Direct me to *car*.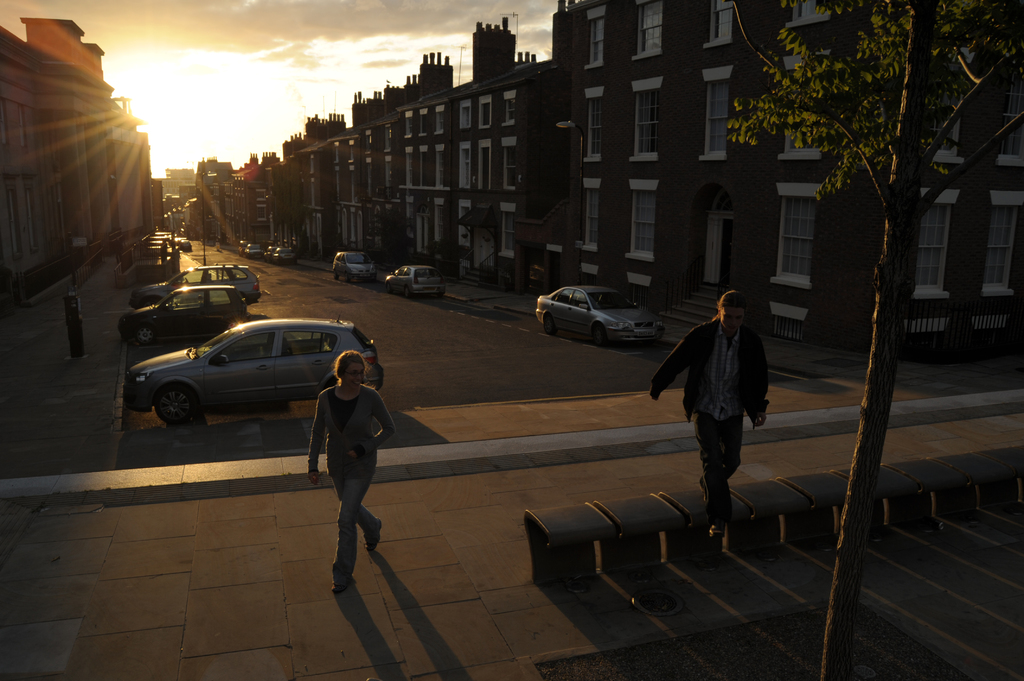
Direction: region(237, 237, 245, 253).
